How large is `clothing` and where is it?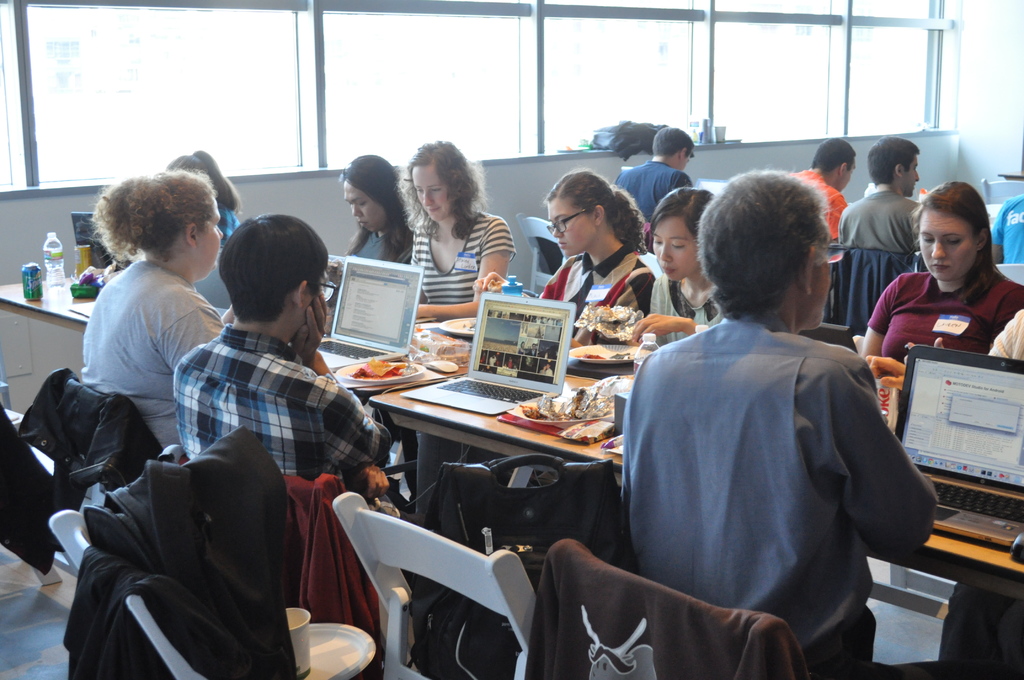
Bounding box: <bbox>865, 268, 1023, 355</bbox>.
